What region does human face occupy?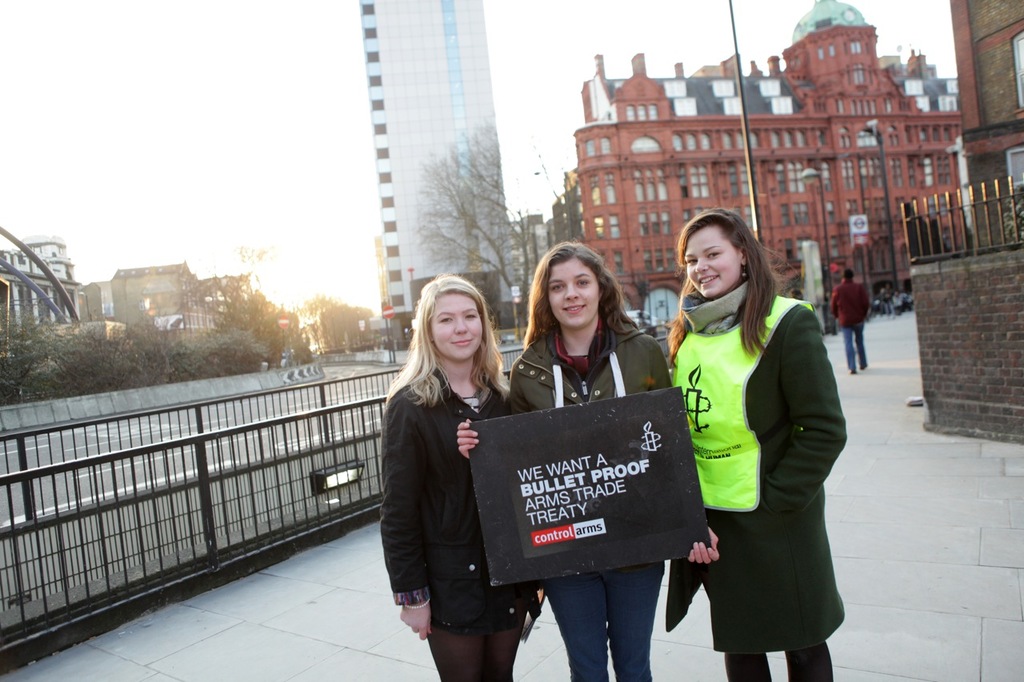
detection(550, 262, 601, 325).
